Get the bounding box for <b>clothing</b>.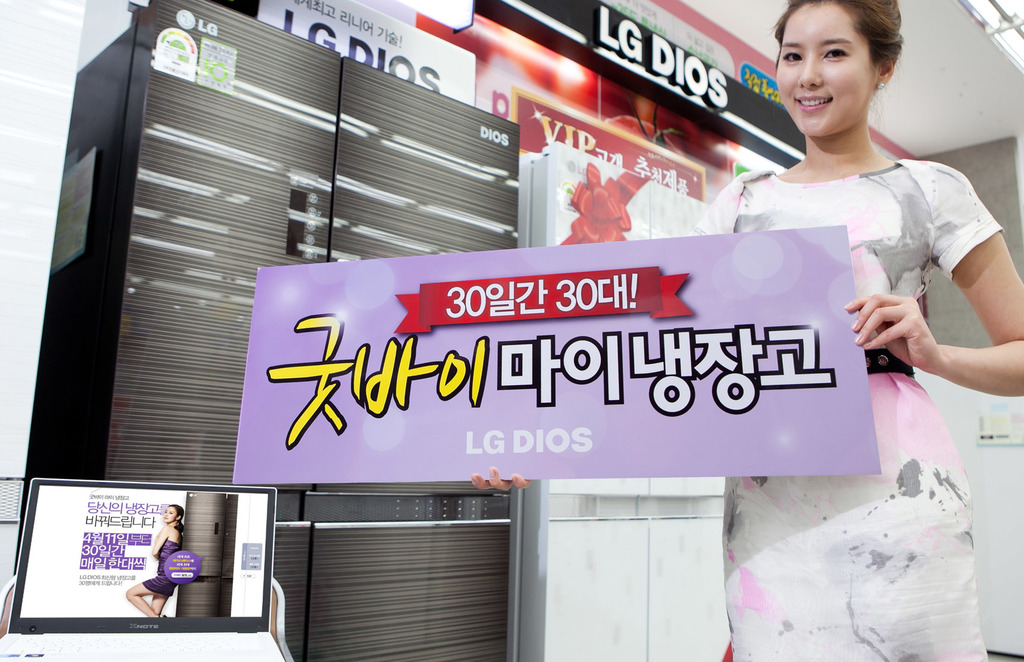
x1=138, y1=525, x2=182, y2=604.
